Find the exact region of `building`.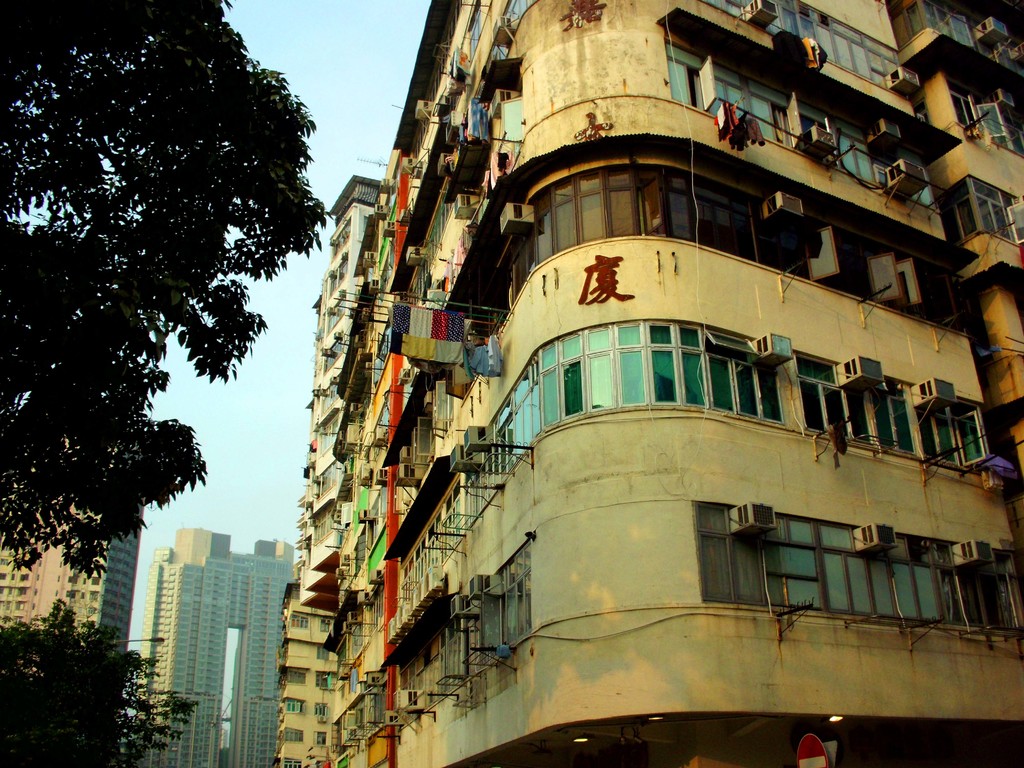
Exact region: 276,0,1023,767.
